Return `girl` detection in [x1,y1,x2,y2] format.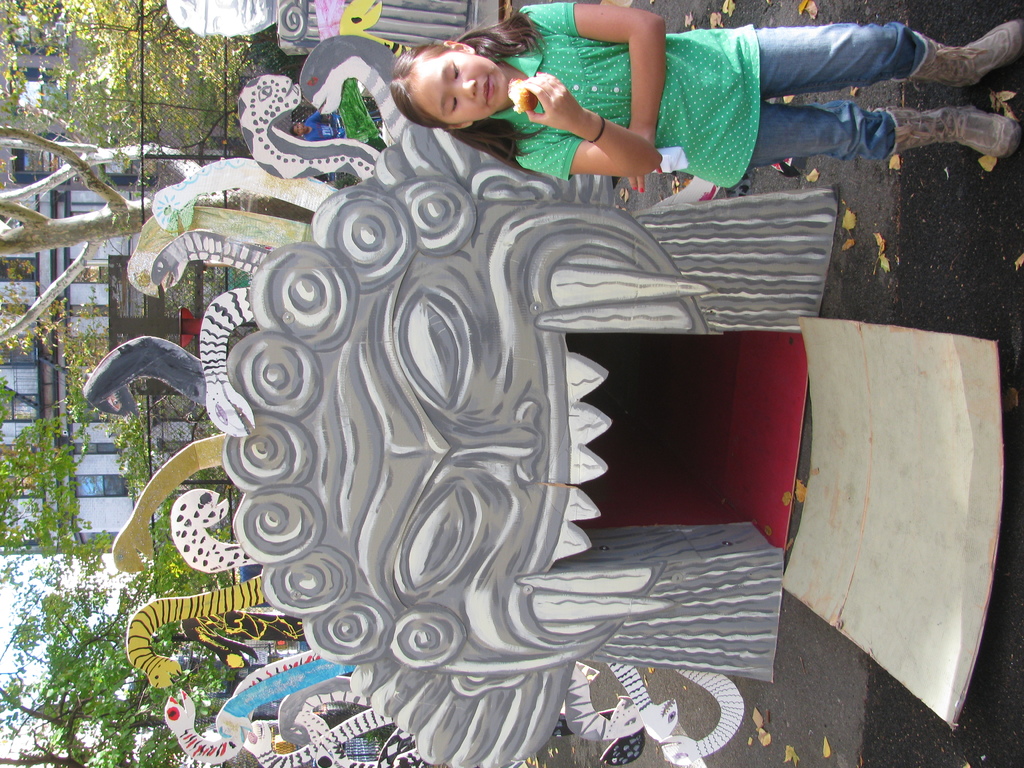
[390,3,1023,192].
